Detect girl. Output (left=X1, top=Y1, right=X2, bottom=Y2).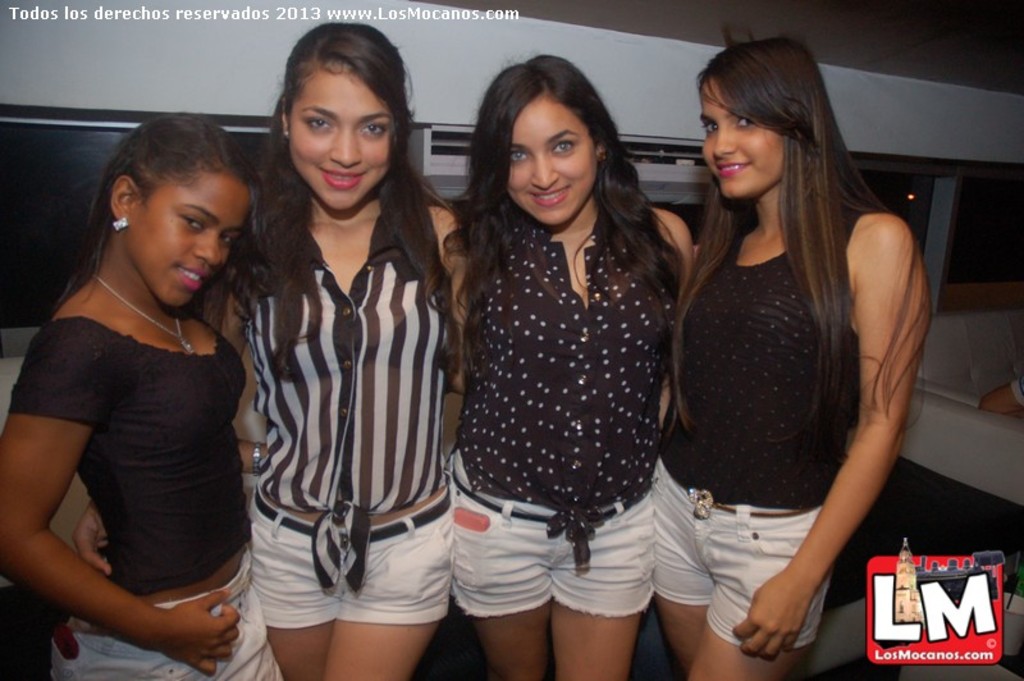
(left=643, top=40, right=933, bottom=680).
